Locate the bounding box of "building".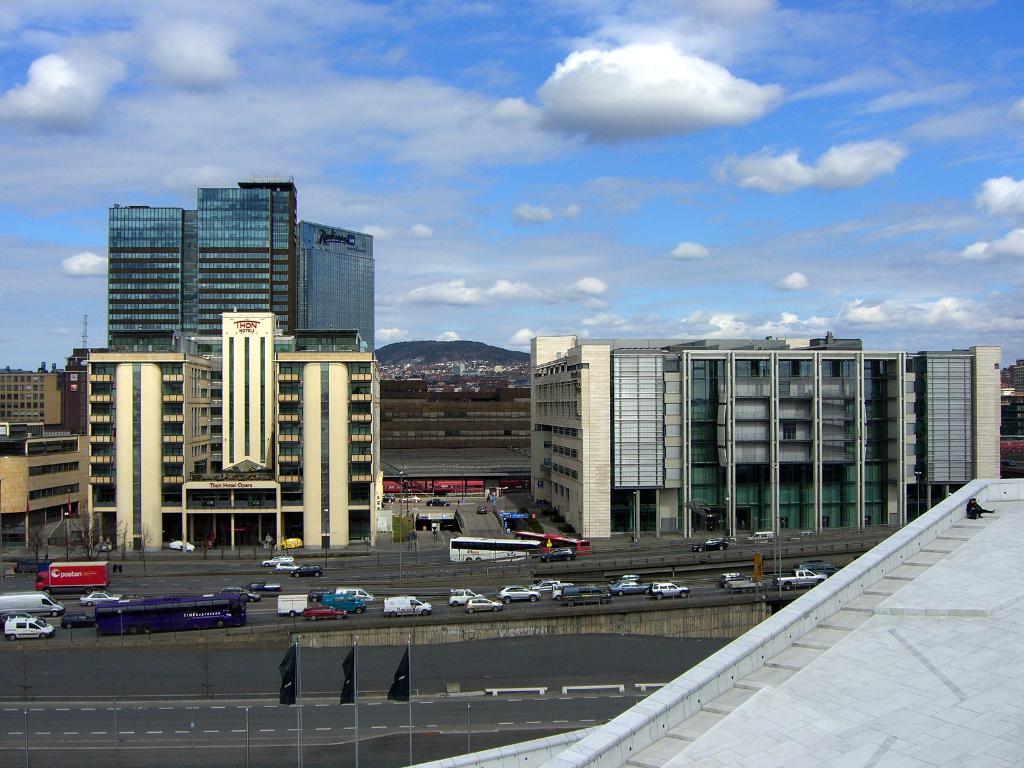
Bounding box: locate(526, 328, 1004, 540).
